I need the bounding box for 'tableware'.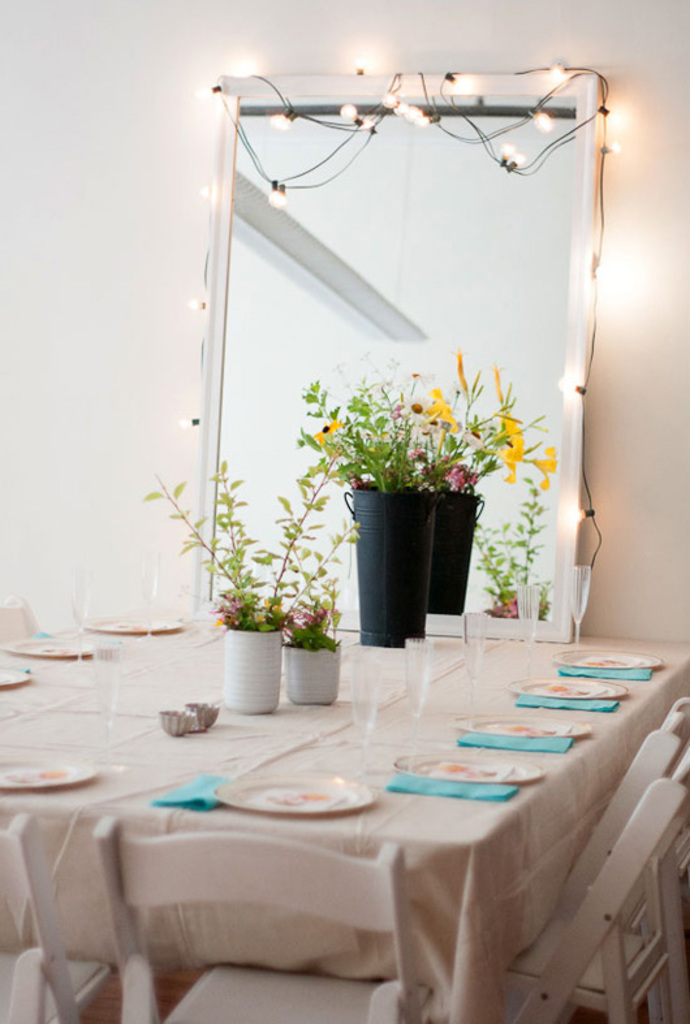
Here it is: <box>505,674,630,697</box>.
